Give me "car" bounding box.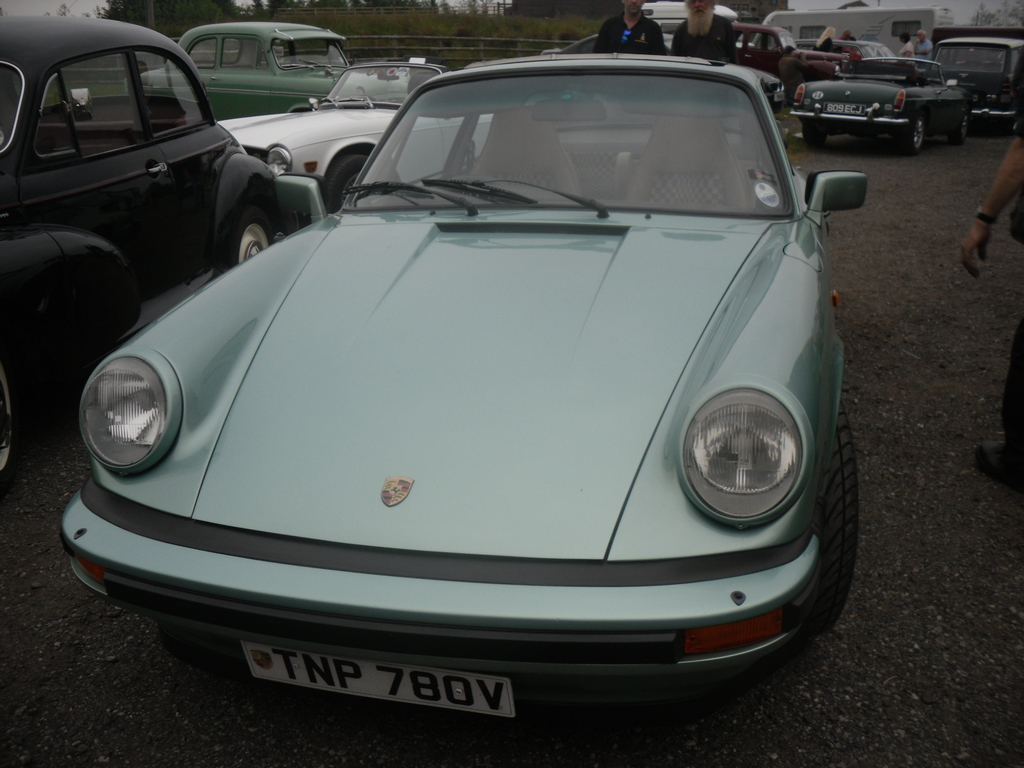
bbox(788, 54, 973, 151).
